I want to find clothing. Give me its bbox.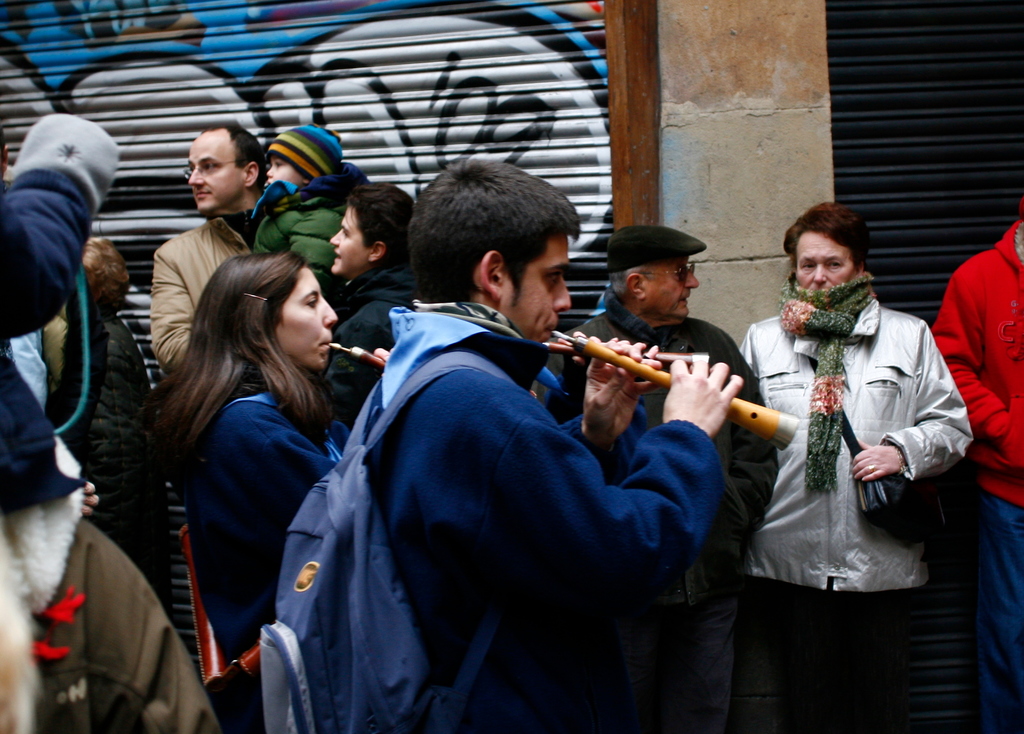
48/309/198/602.
